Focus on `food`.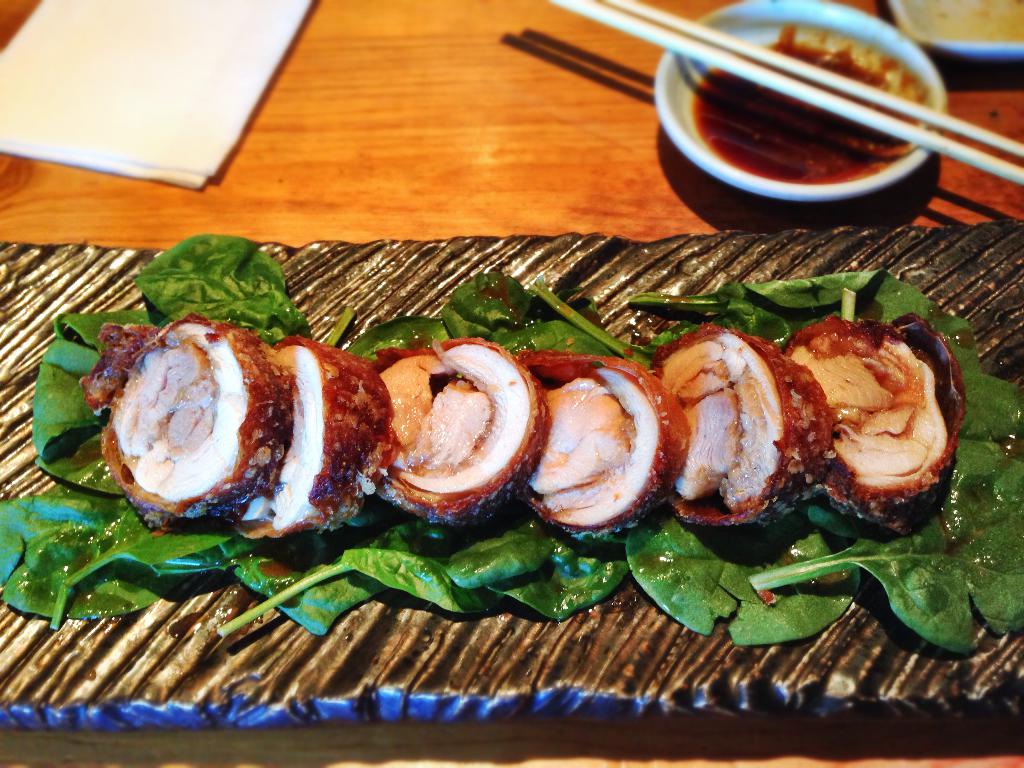
Focused at [689, 20, 926, 182].
